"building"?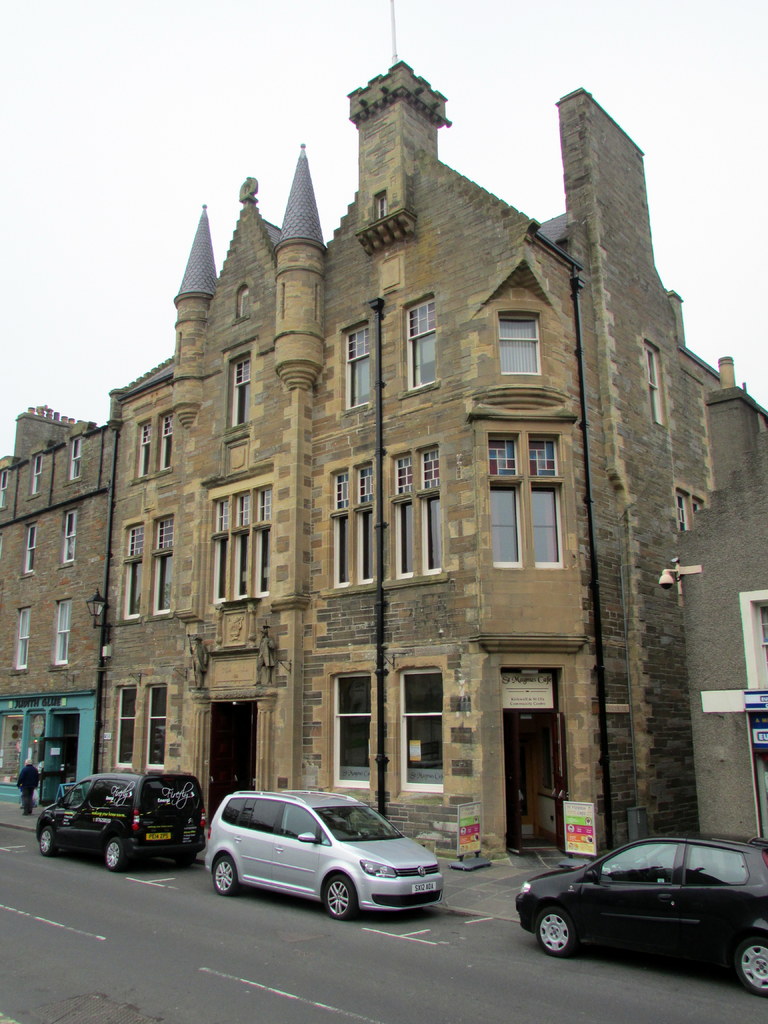
l=0, t=0, r=767, b=860
